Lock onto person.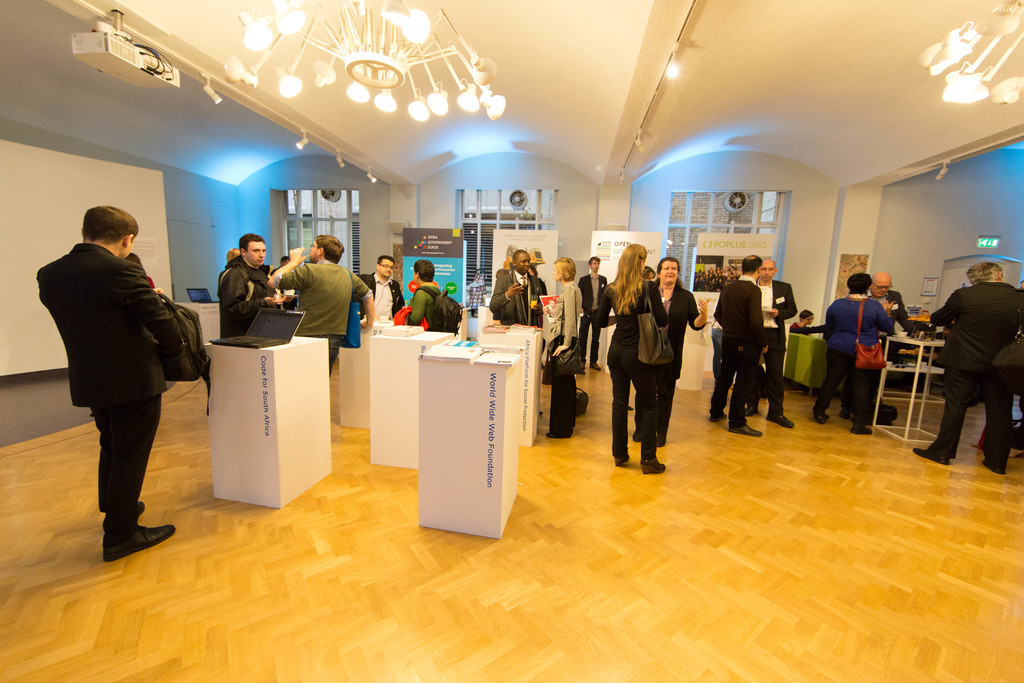
Locked: 35,205,184,562.
